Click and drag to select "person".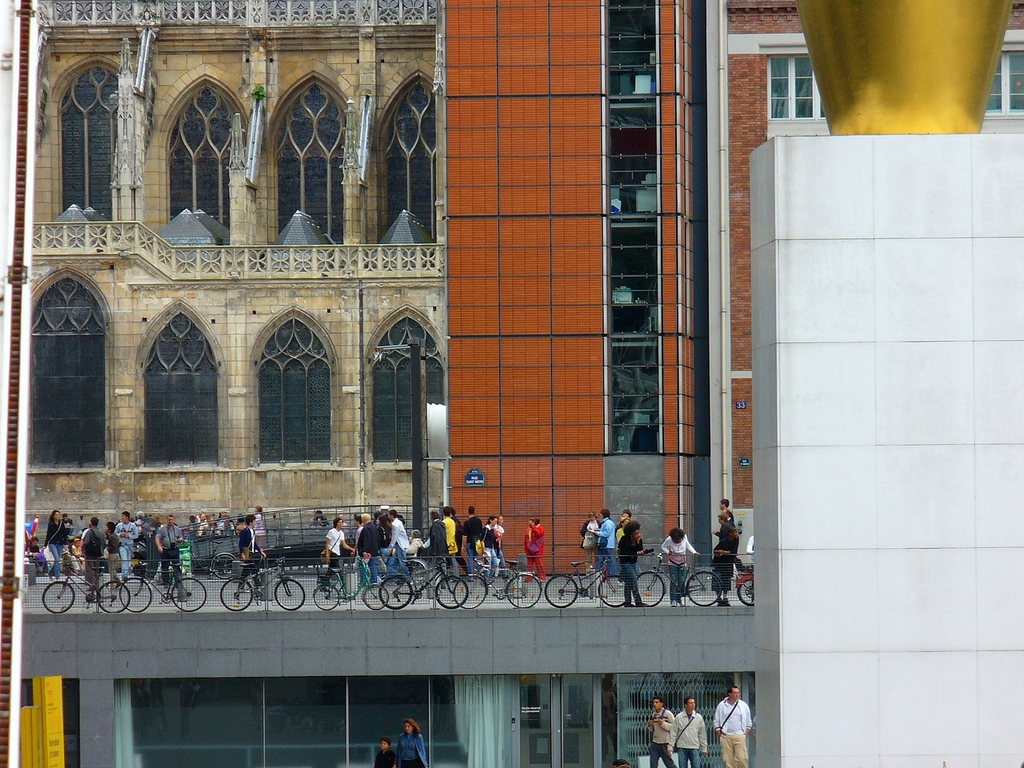
Selection: (613,510,633,558).
